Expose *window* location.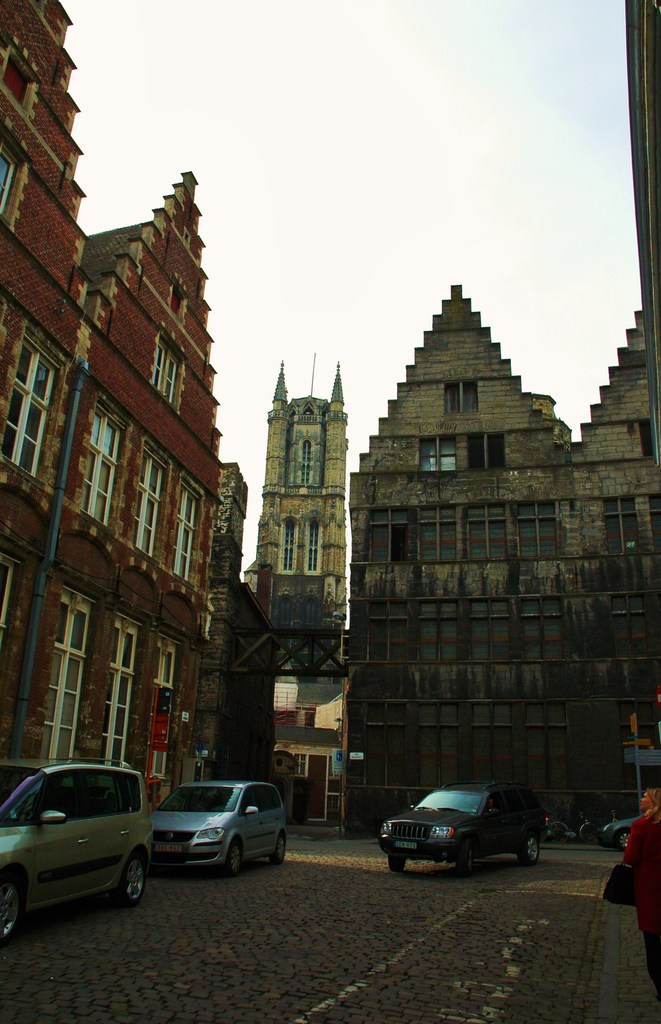
Exposed at {"left": 165, "top": 488, "right": 192, "bottom": 576}.
